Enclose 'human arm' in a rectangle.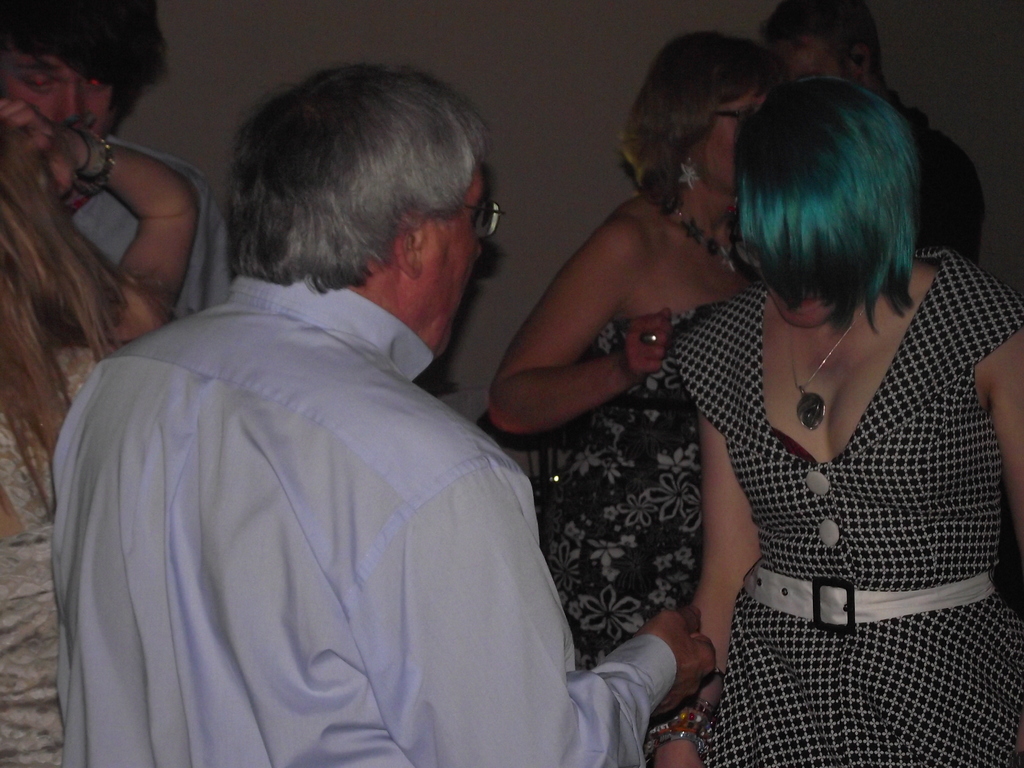
box=[168, 180, 230, 325].
